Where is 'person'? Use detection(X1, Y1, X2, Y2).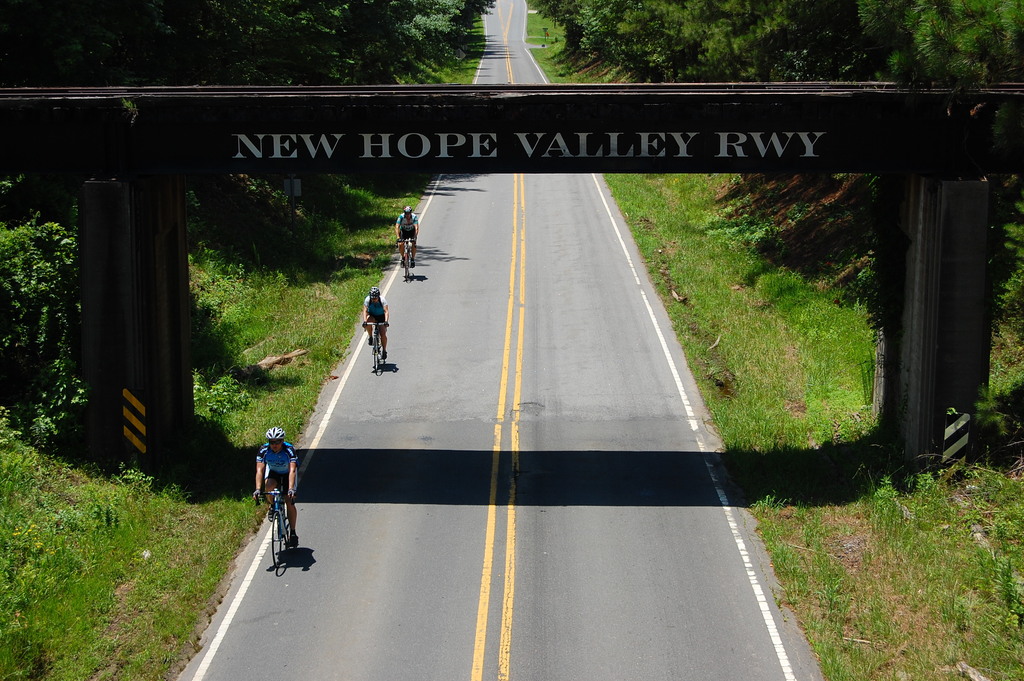
detection(399, 209, 422, 271).
